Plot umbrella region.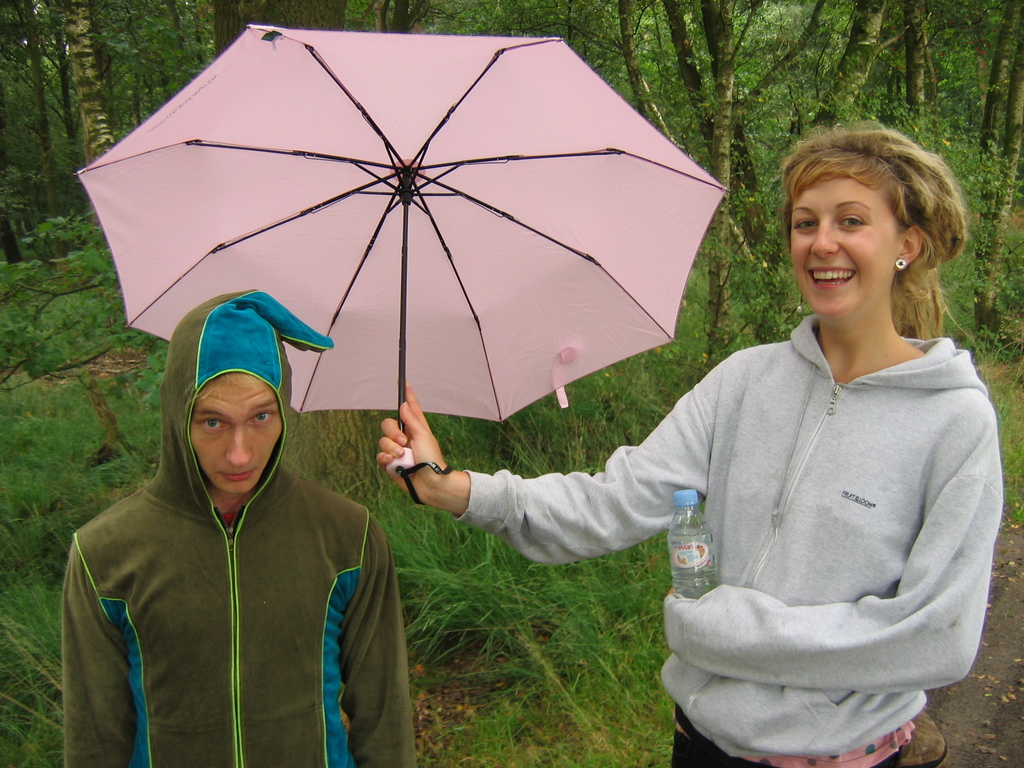
Plotted at (x1=81, y1=27, x2=720, y2=543).
